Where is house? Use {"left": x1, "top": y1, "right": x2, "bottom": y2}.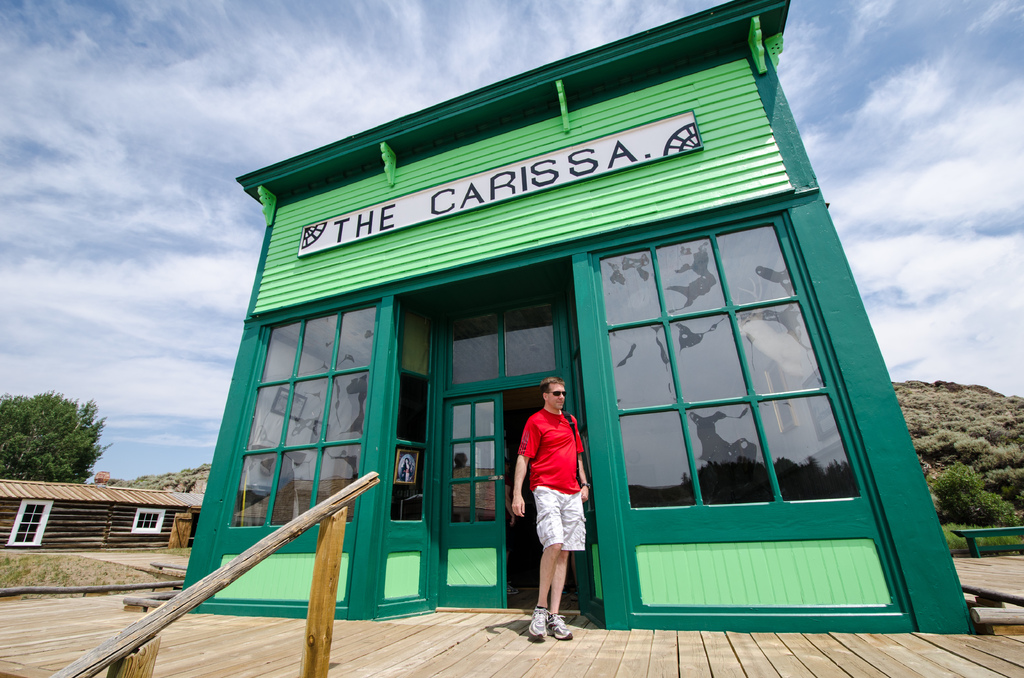
{"left": 0, "top": 474, "right": 212, "bottom": 553}.
